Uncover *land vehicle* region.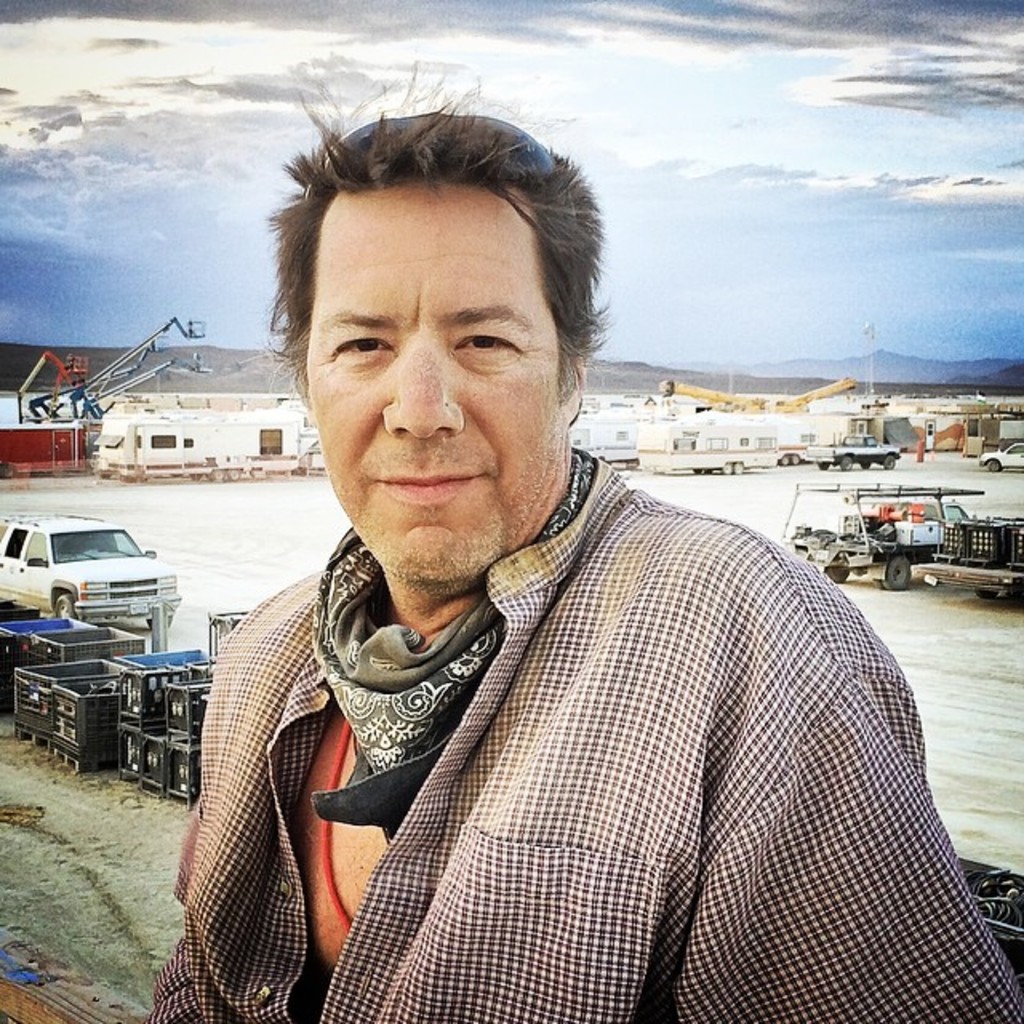
Uncovered: x1=648, y1=421, x2=778, y2=469.
